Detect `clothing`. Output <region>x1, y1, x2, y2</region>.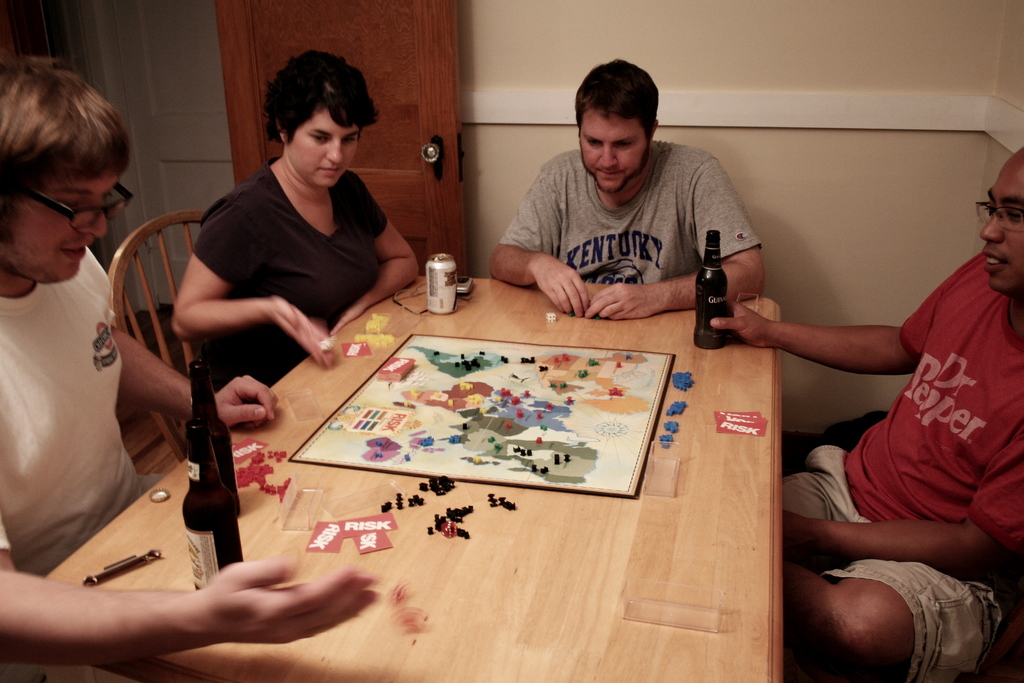
<region>838, 242, 1023, 559</region>.
